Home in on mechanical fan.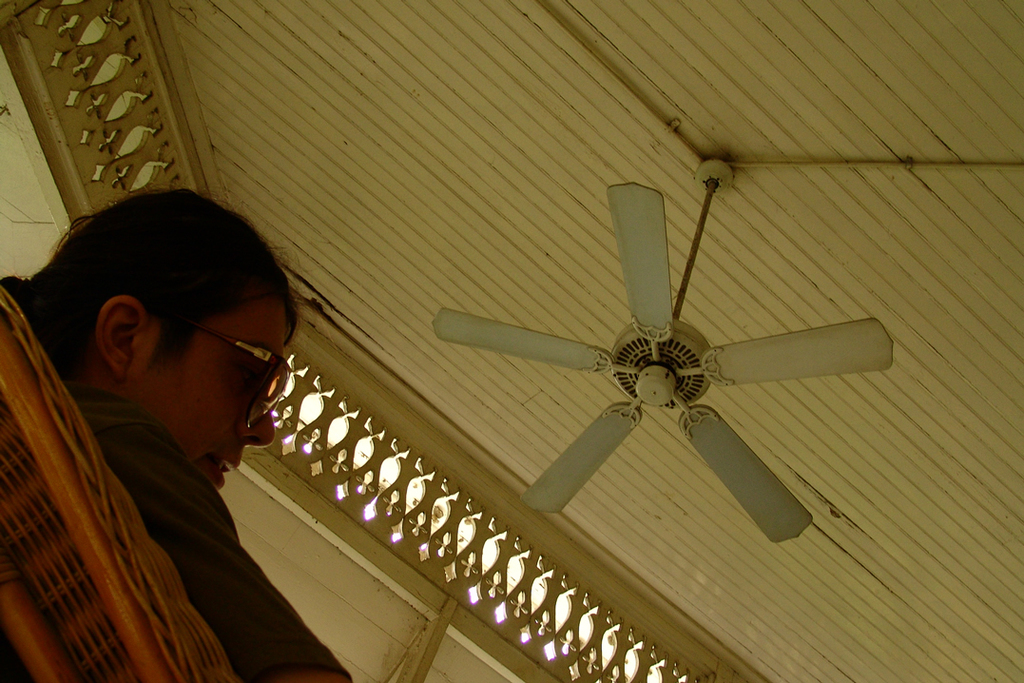
Homed in at (432, 161, 891, 542).
